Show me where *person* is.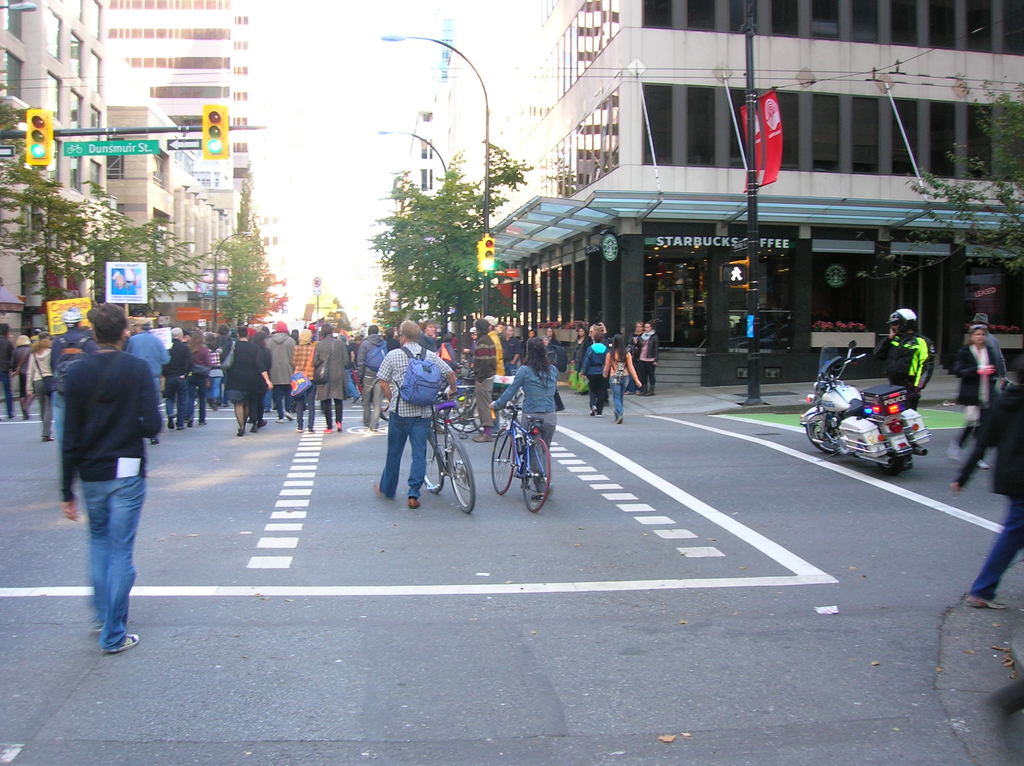
*person* is at 872:308:932:413.
